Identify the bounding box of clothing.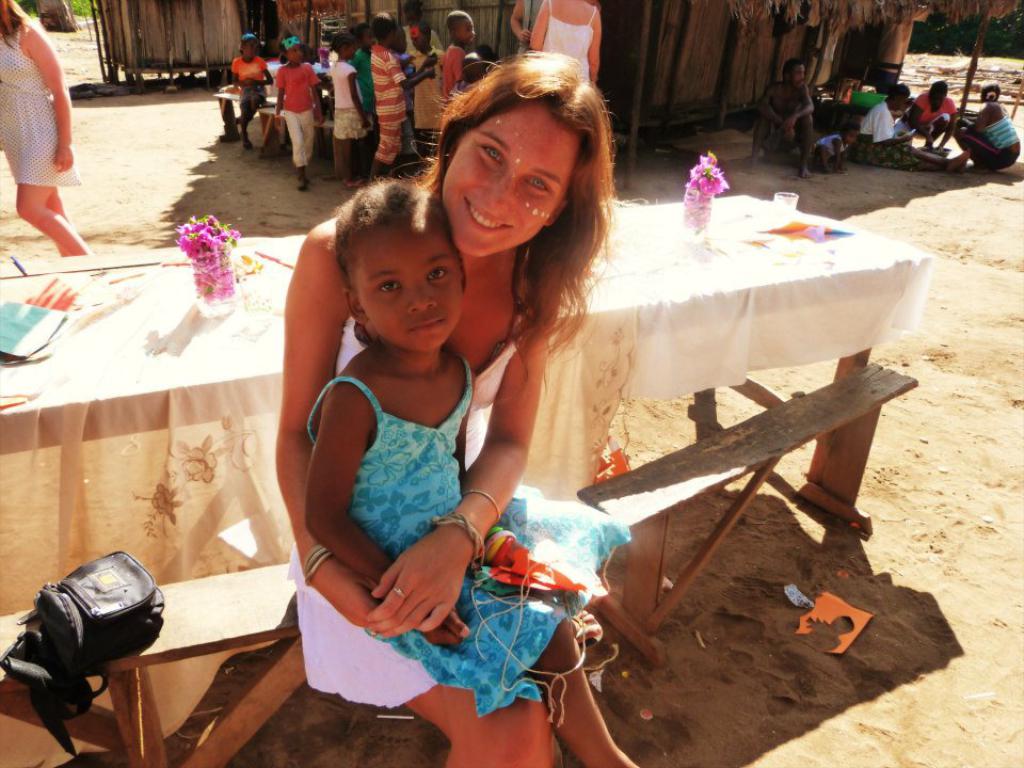
x1=0, y1=19, x2=85, y2=192.
